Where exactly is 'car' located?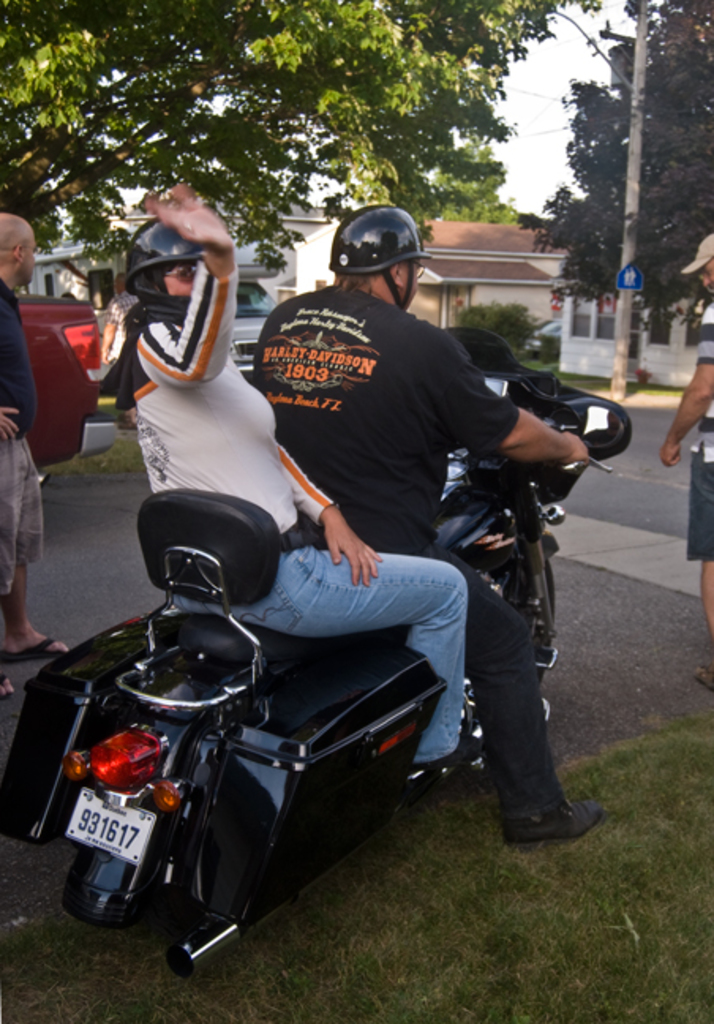
Its bounding box is rect(237, 275, 283, 381).
